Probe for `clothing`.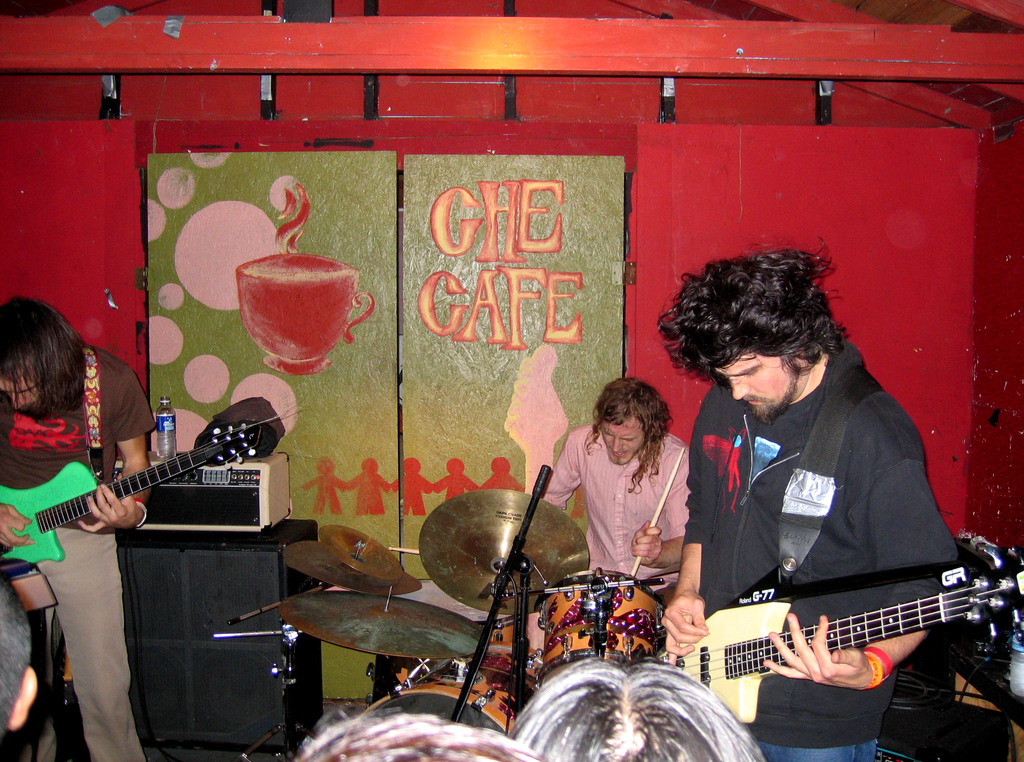
Probe result: crop(0, 345, 156, 761).
